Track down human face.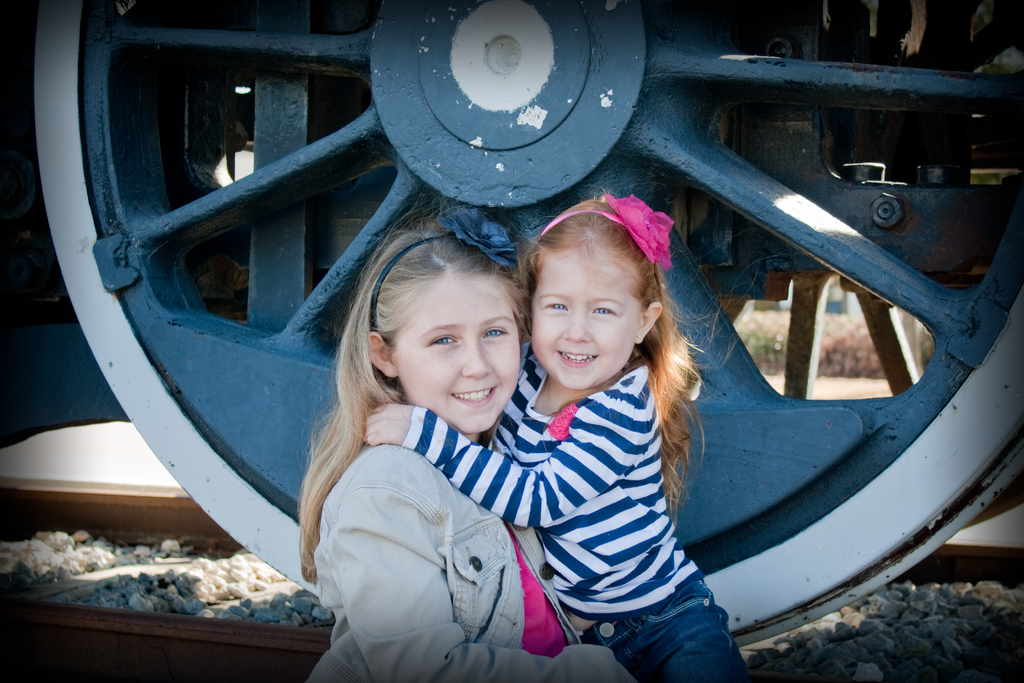
Tracked to l=393, t=279, r=518, b=433.
